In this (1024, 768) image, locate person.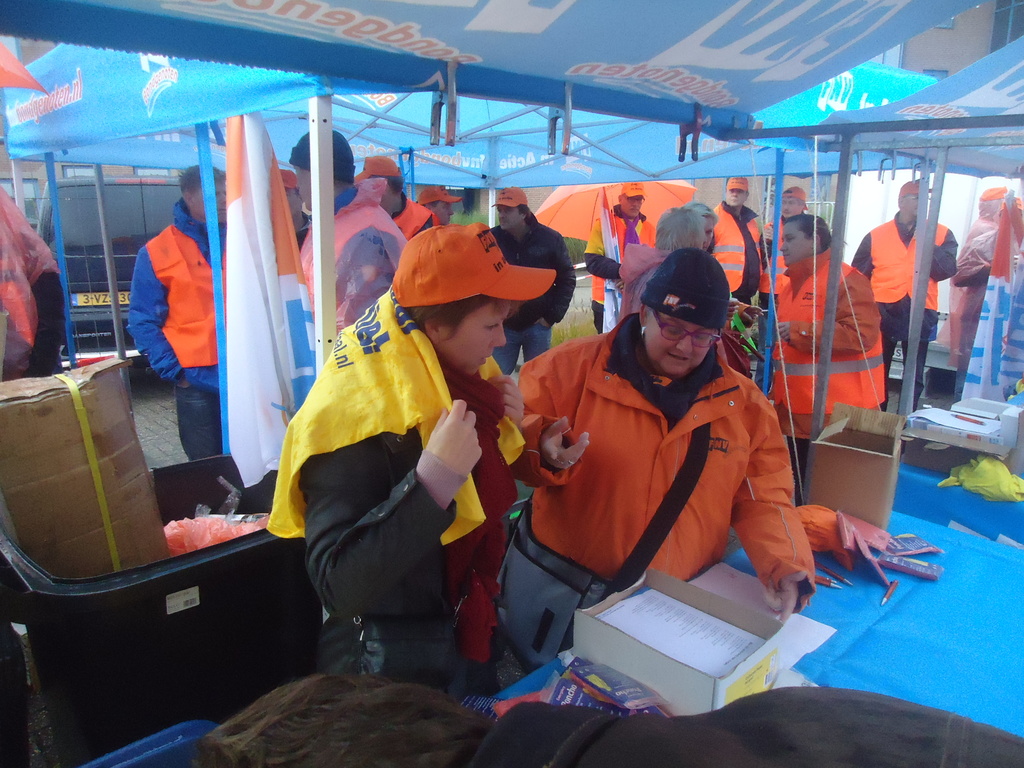
Bounding box: BBox(201, 661, 1023, 767).
